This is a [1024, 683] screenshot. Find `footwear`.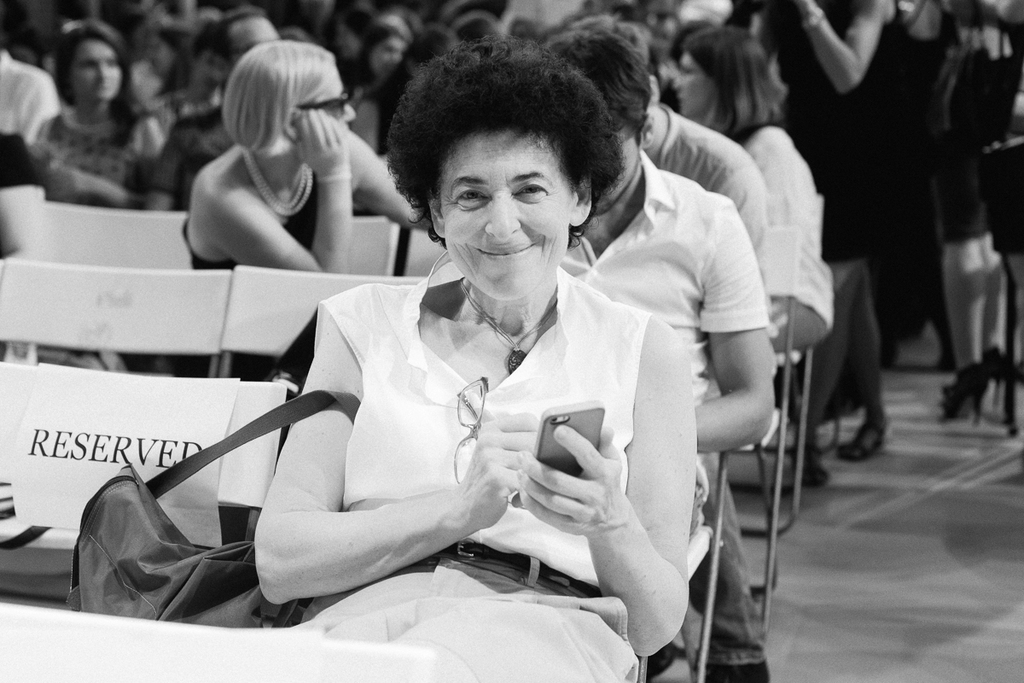
Bounding box: bbox(640, 634, 678, 682).
